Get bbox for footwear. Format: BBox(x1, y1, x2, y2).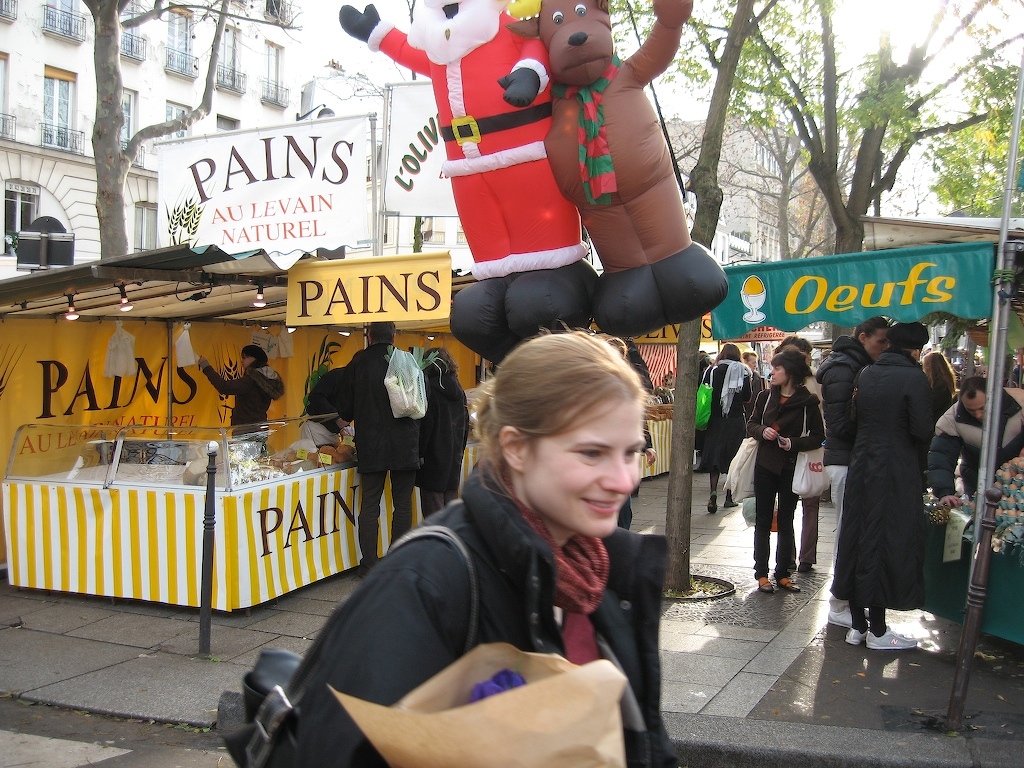
BBox(794, 562, 815, 575).
